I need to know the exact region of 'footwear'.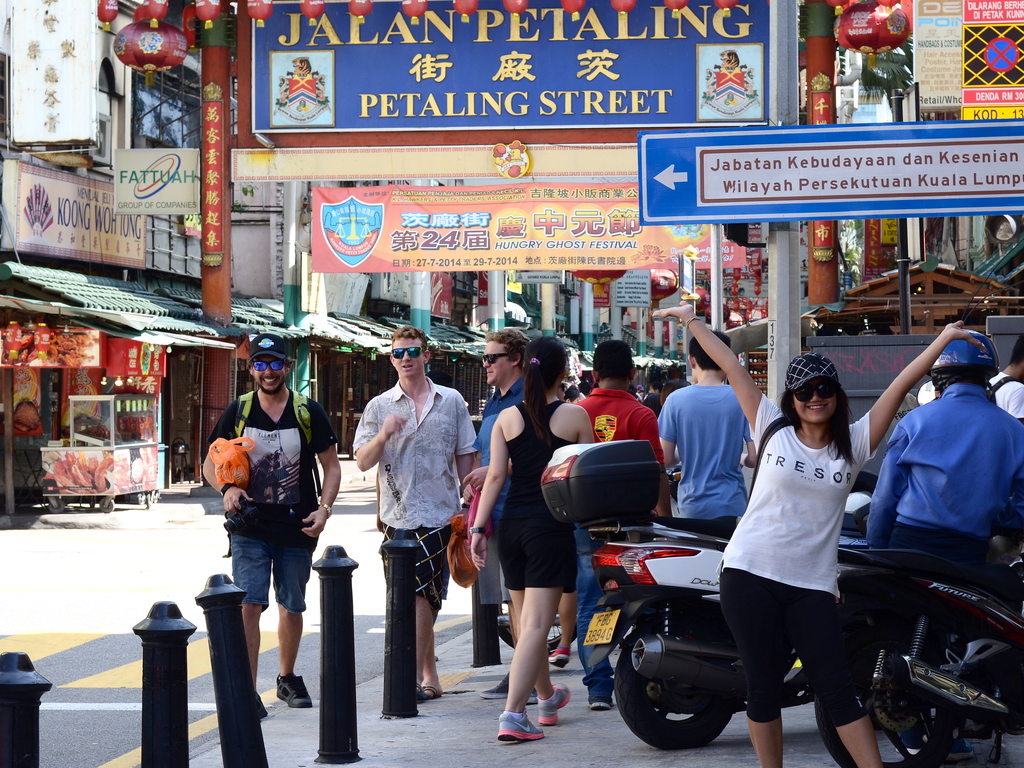
Region: 413:680:447:703.
